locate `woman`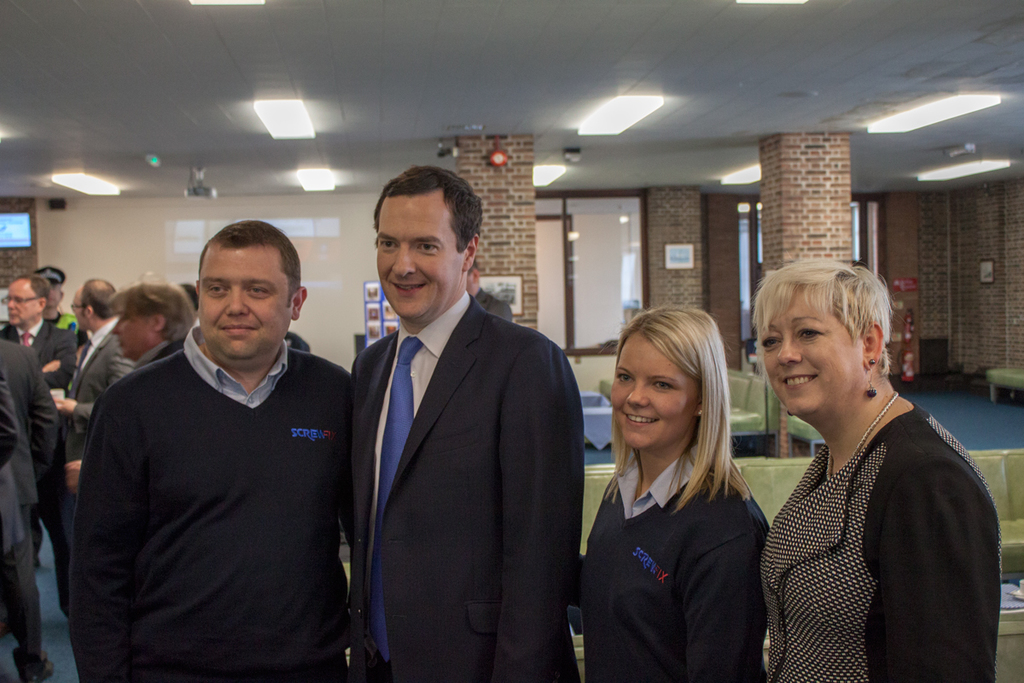
region(749, 261, 1008, 682)
